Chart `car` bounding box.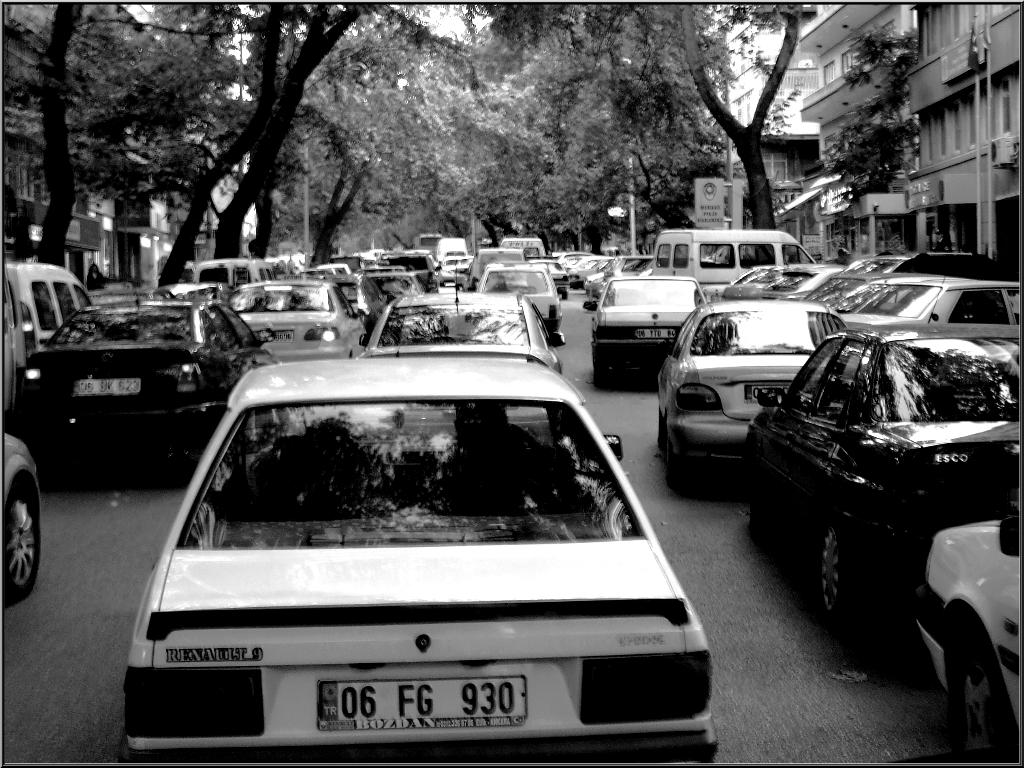
Charted: 123,353,718,764.
